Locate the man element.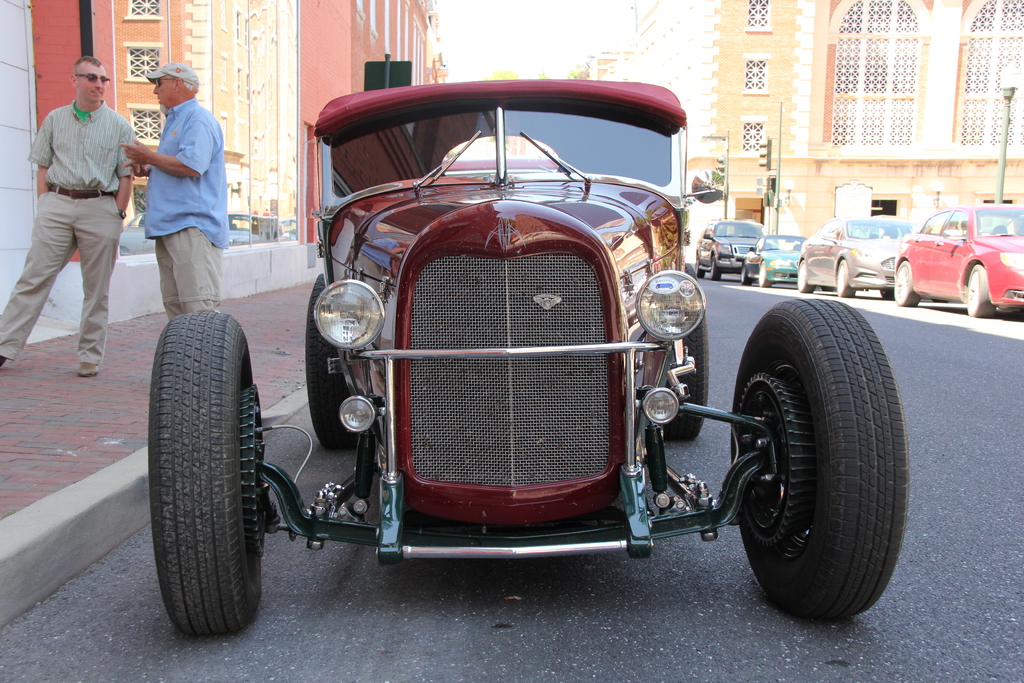
Element bbox: (108,71,220,330).
